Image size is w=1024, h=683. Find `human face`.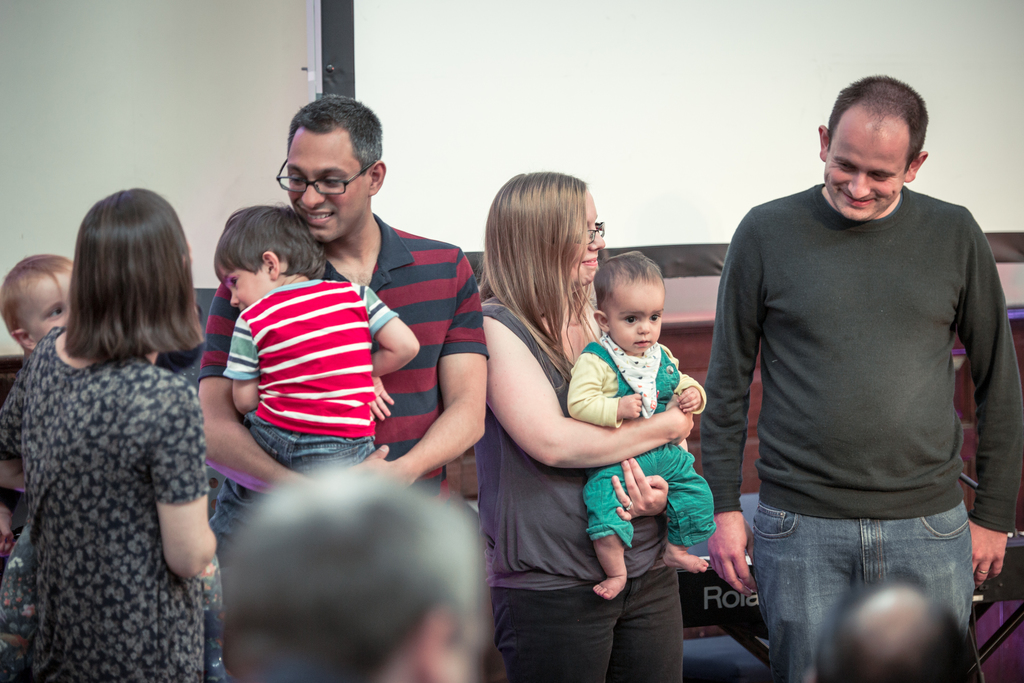
rect(17, 270, 68, 344).
